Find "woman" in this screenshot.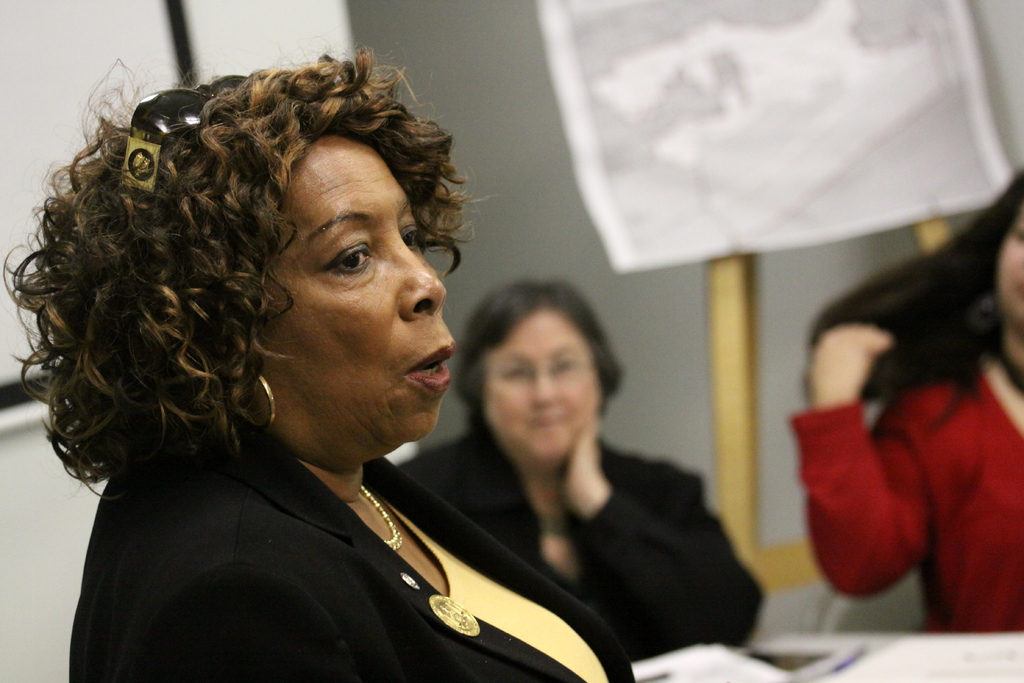
The bounding box for "woman" is select_region(781, 165, 1023, 638).
